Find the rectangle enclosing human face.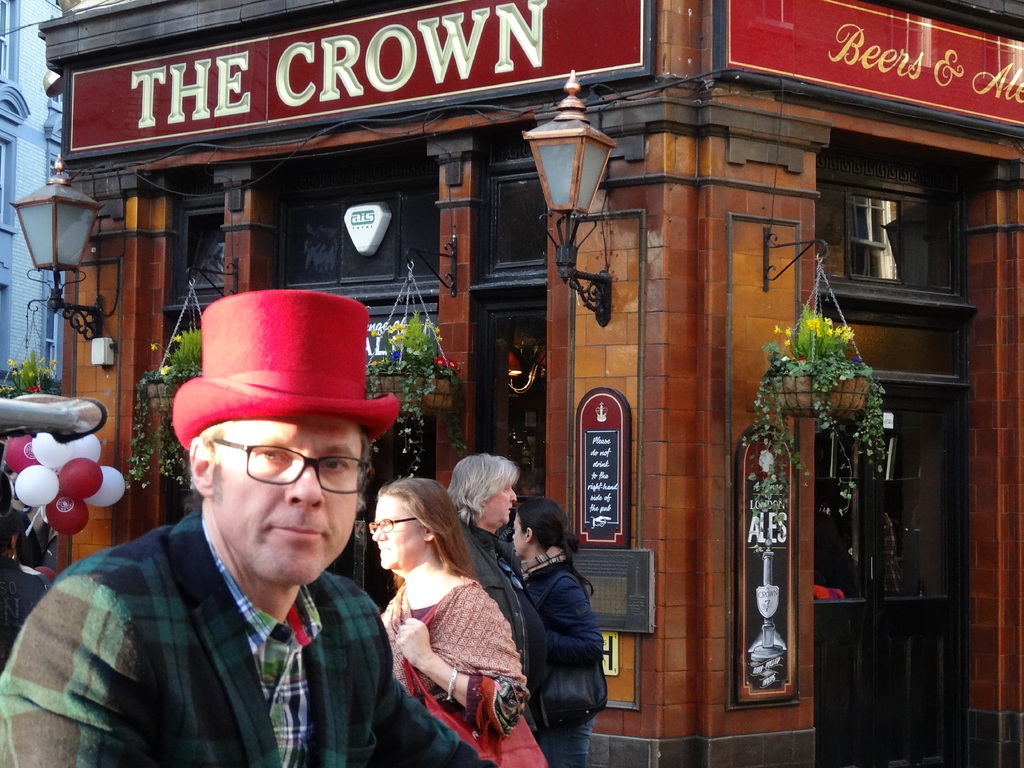
<region>371, 497, 426, 569</region>.
